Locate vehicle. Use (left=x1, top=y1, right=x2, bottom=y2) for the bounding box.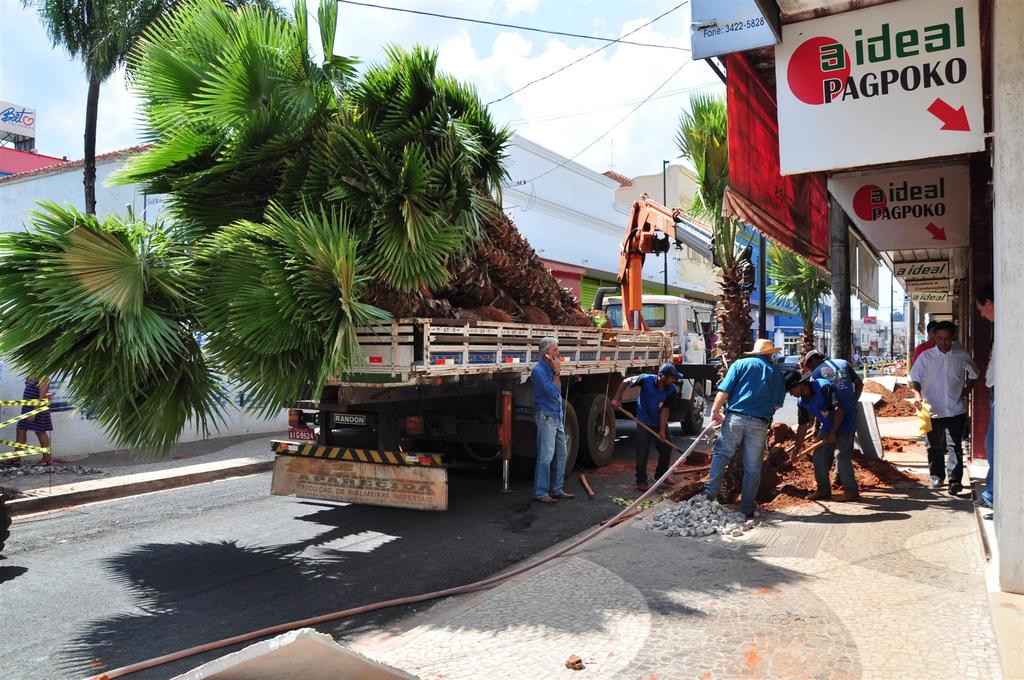
(left=614, top=190, right=760, bottom=328).
